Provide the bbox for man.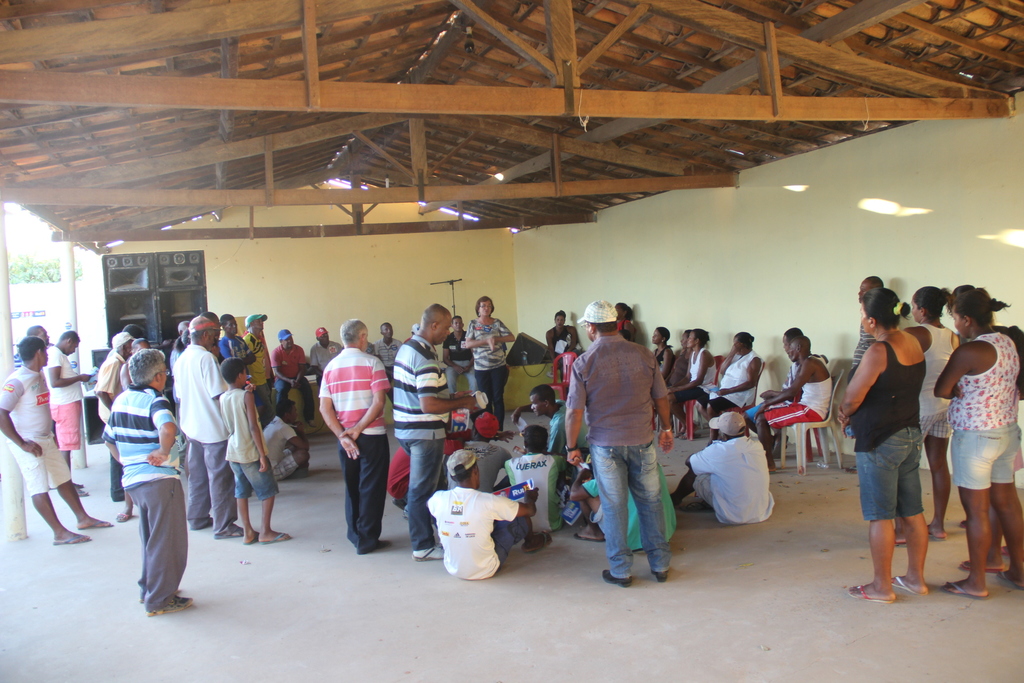
bbox(372, 318, 407, 399).
